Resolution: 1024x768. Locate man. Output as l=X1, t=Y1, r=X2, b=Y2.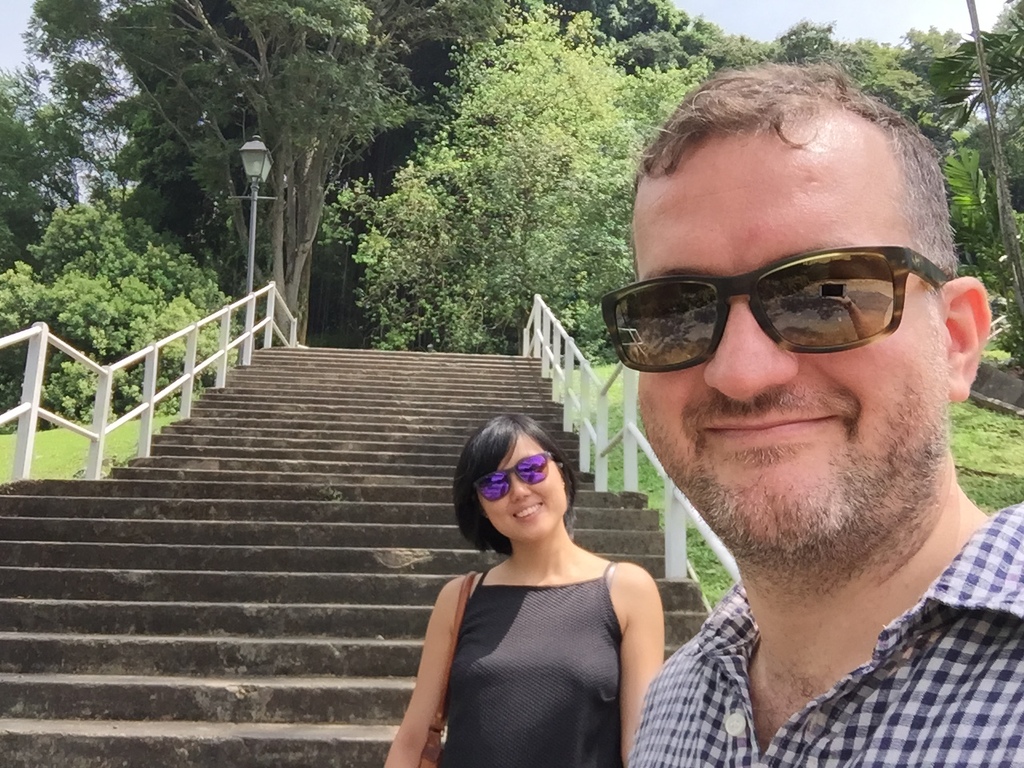
l=495, t=90, r=1023, b=767.
